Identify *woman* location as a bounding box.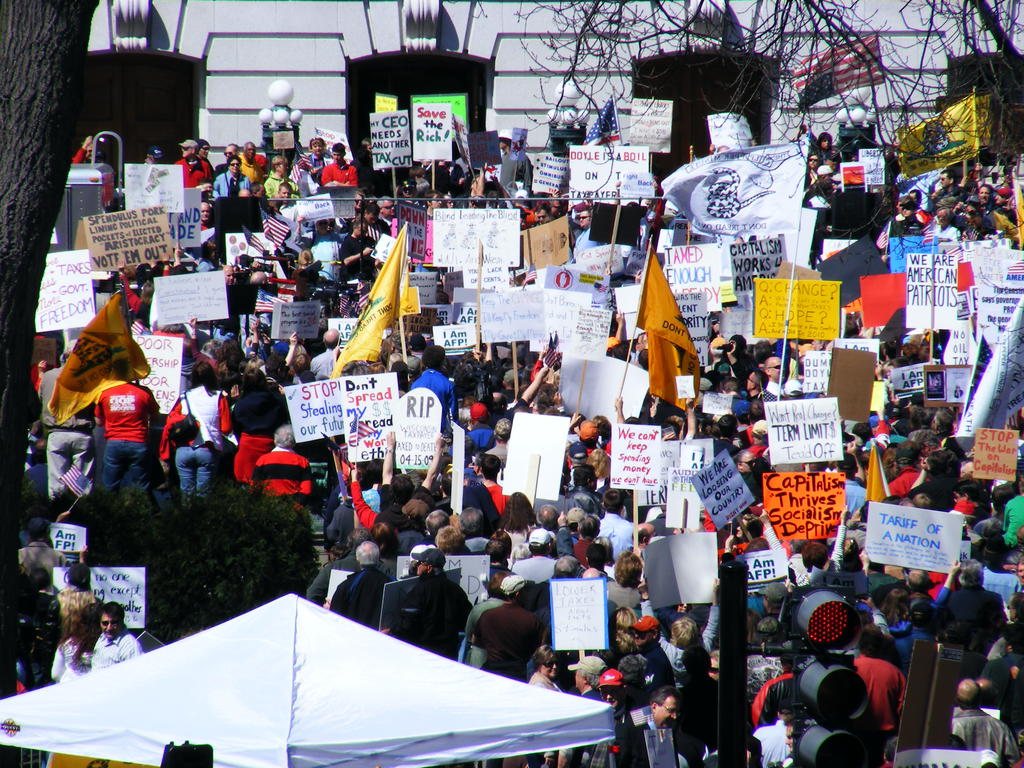
x1=524, y1=644, x2=565, y2=767.
